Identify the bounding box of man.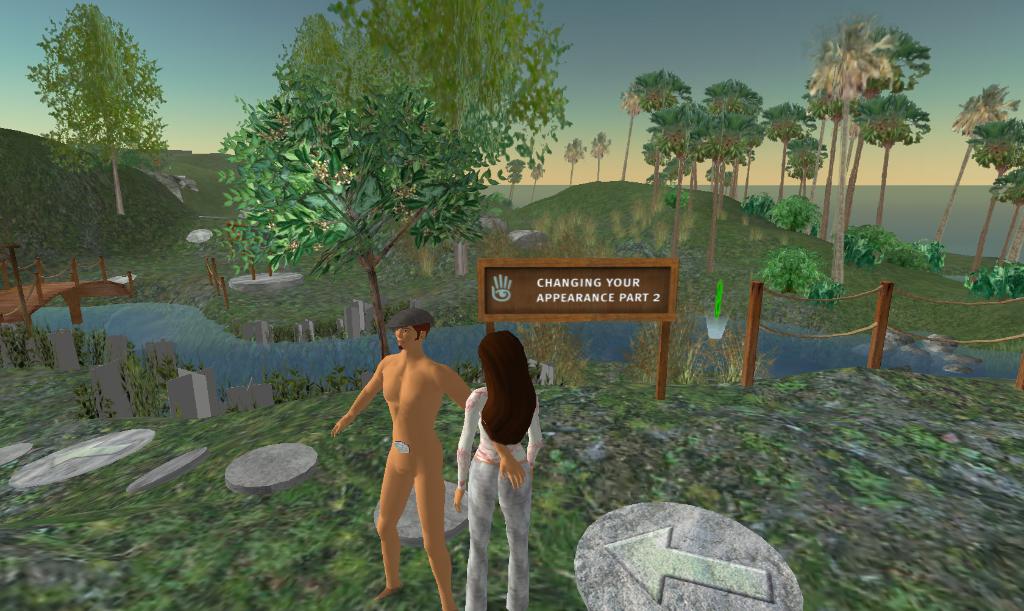
Rect(329, 307, 527, 610).
